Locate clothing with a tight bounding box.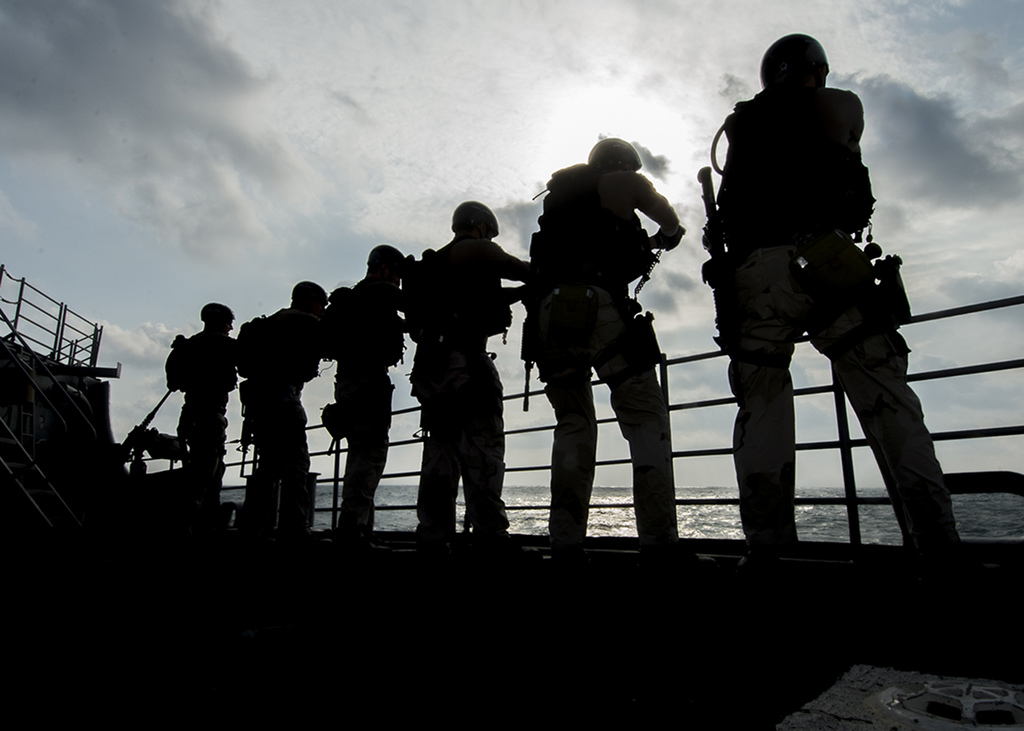
<region>179, 309, 225, 518</region>.
